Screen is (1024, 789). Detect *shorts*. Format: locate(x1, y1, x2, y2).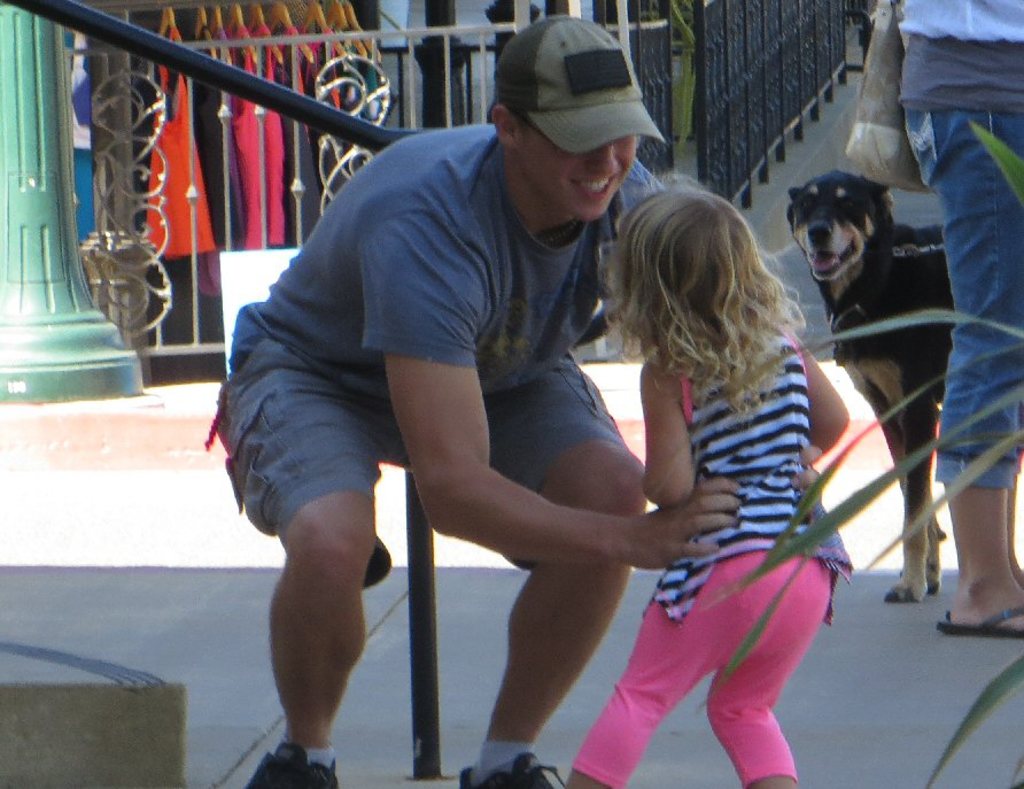
locate(224, 348, 625, 591).
